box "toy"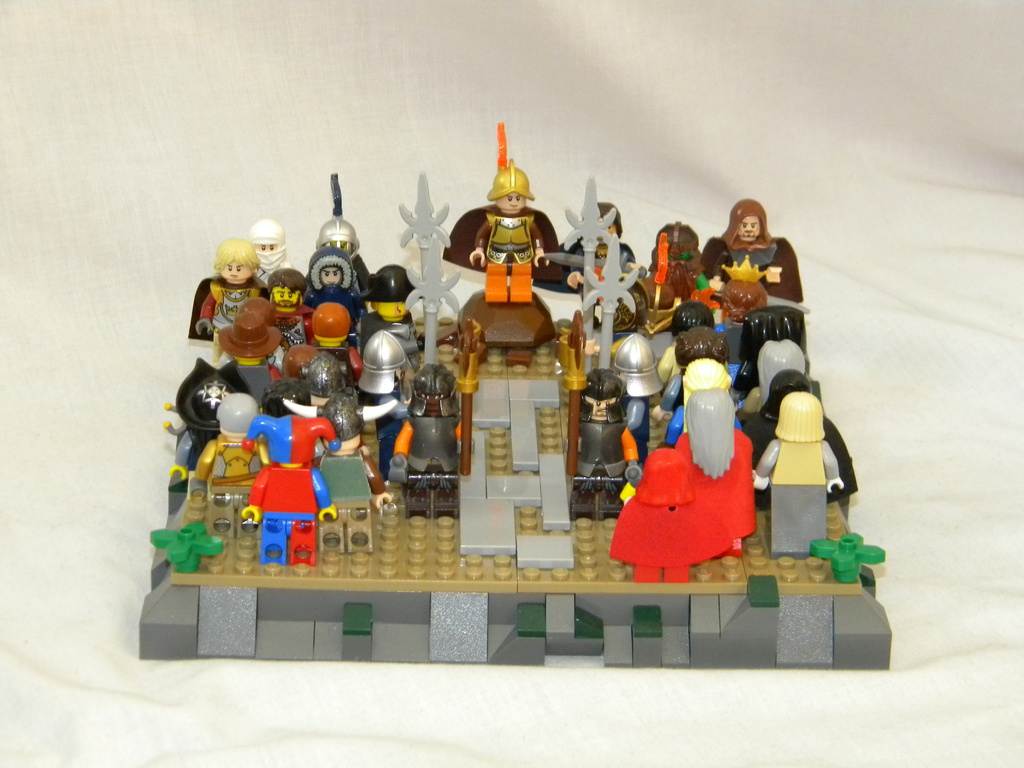
(left=710, top=201, right=805, bottom=299)
